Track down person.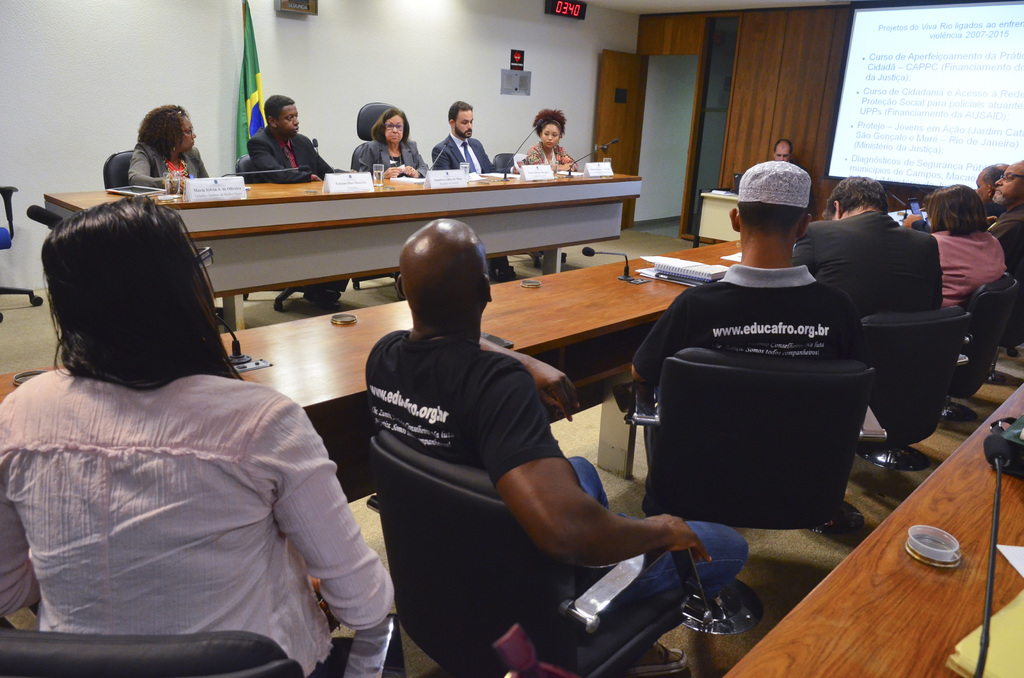
Tracked to 625:163:867:386.
